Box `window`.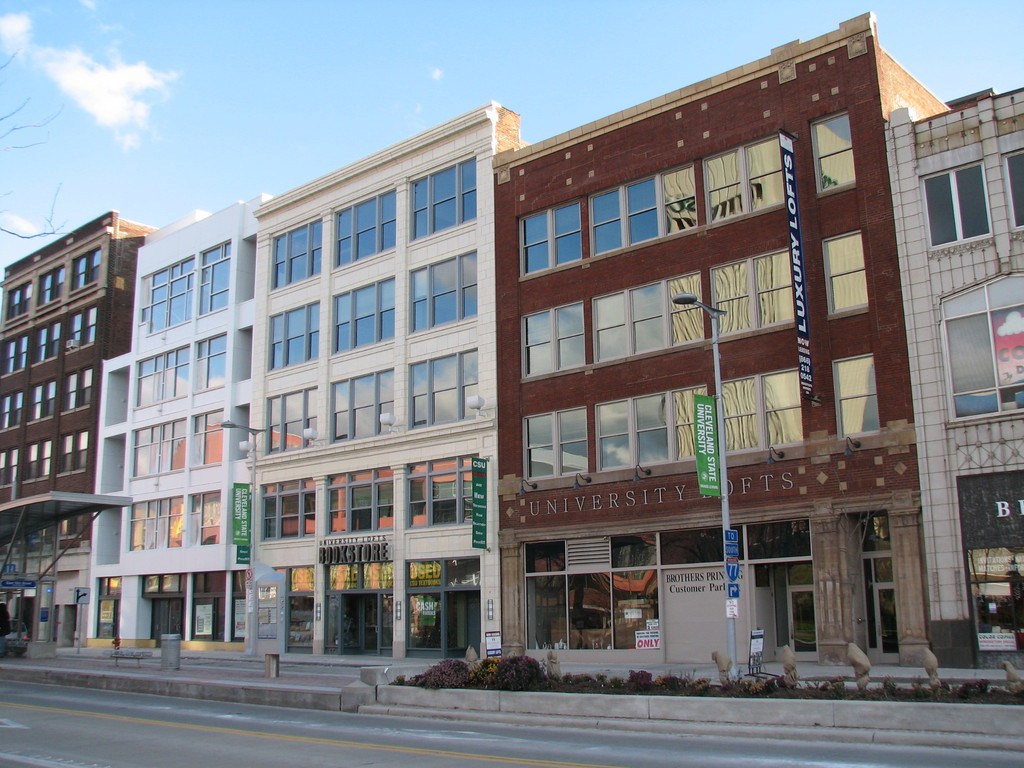
select_region(5, 283, 28, 320).
